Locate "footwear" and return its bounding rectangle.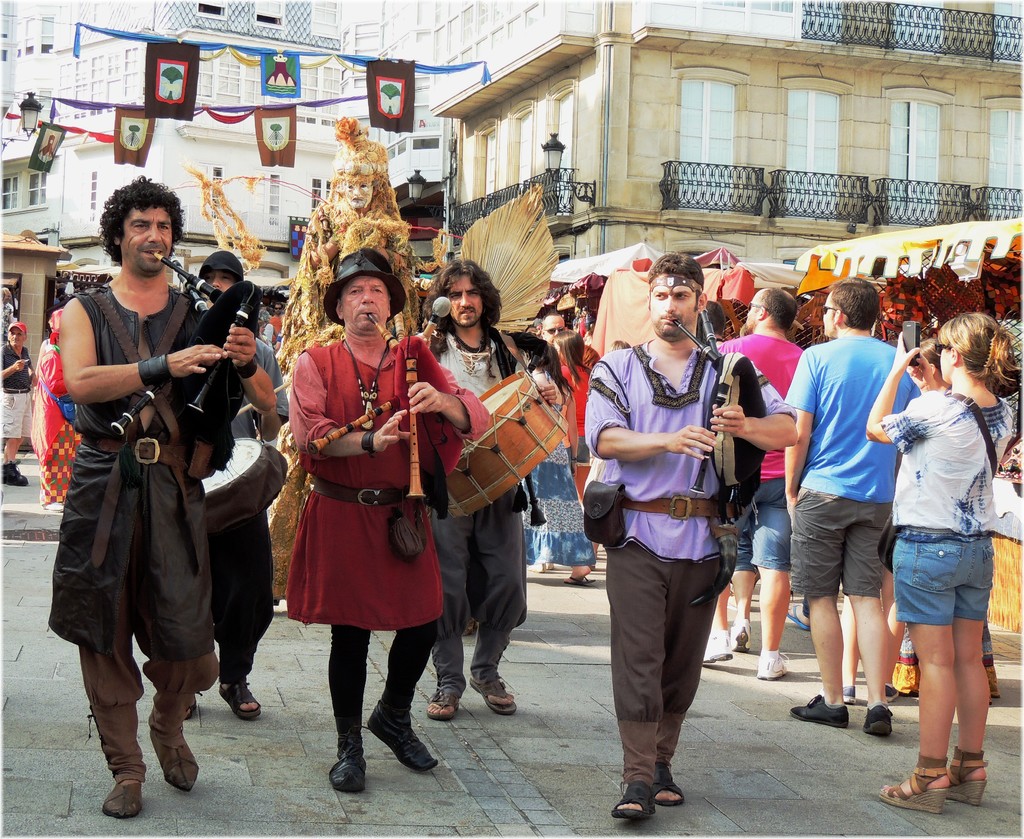
[left=790, top=690, right=849, bottom=726].
